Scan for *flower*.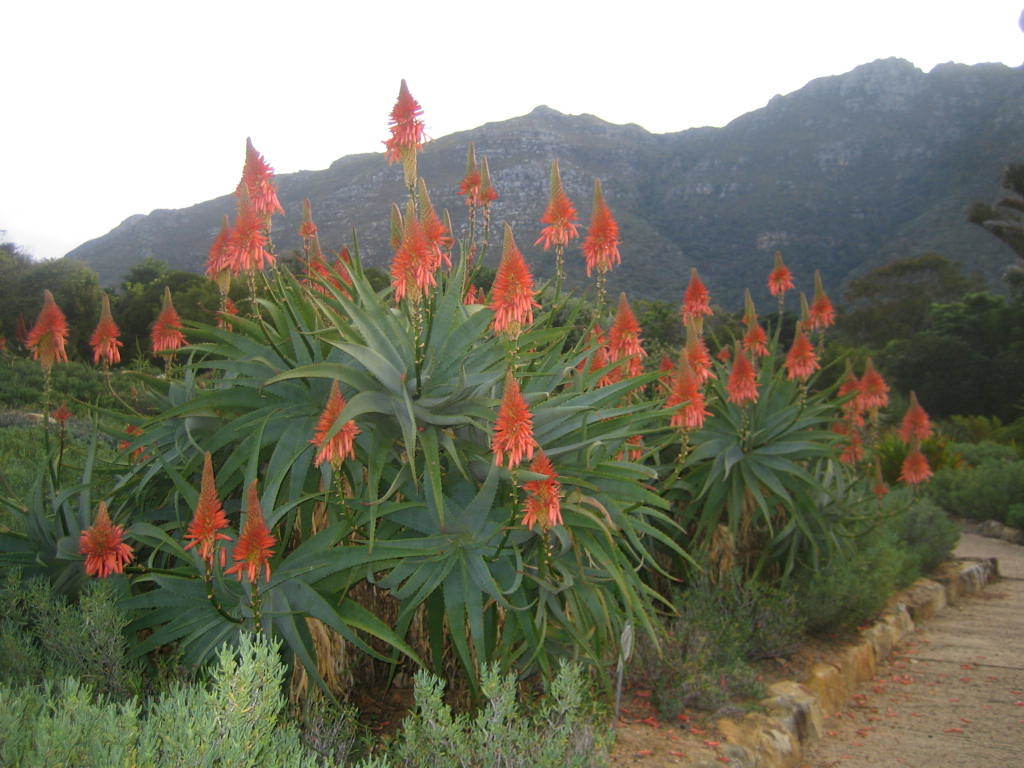
Scan result: pyautogui.locateOnScreen(490, 225, 544, 338).
